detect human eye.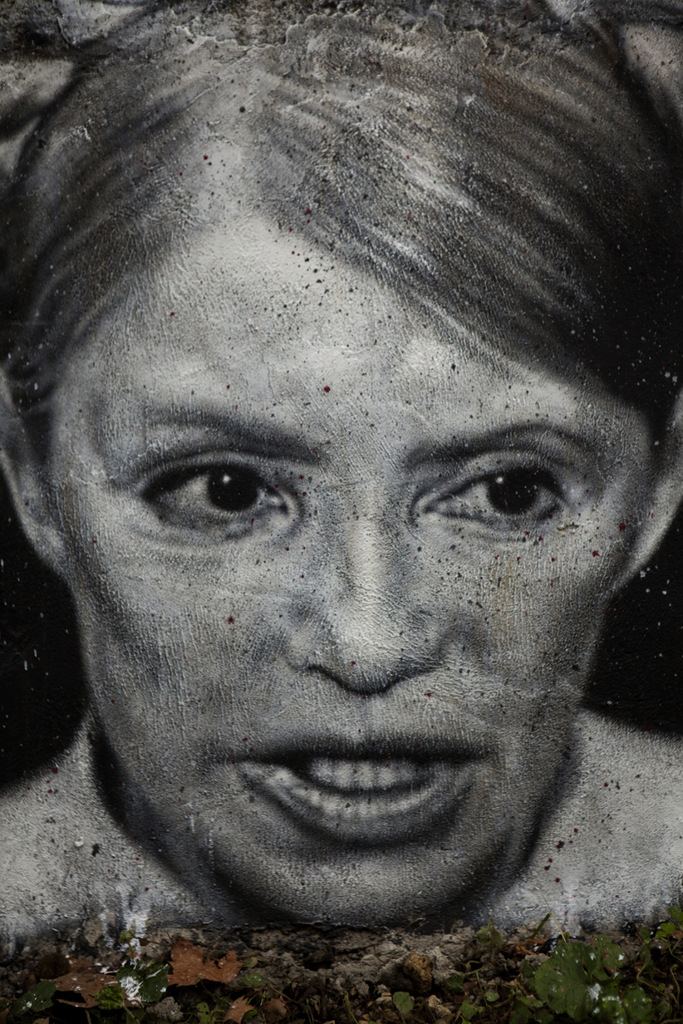
Detected at box=[406, 456, 569, 545].
